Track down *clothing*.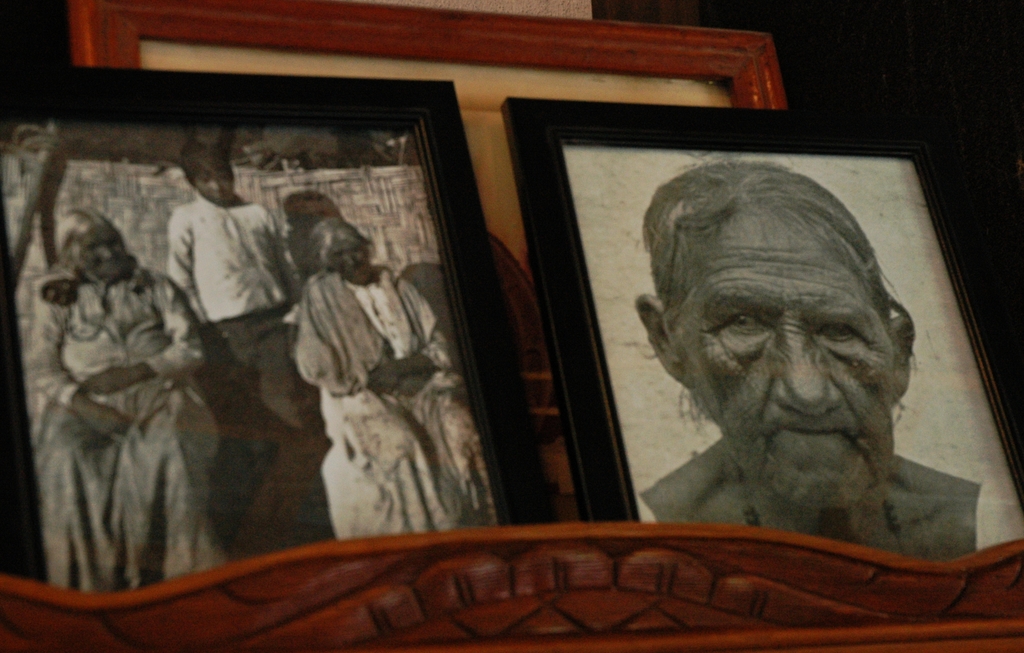
Tracked to <box>296,271,492,538</box>.
